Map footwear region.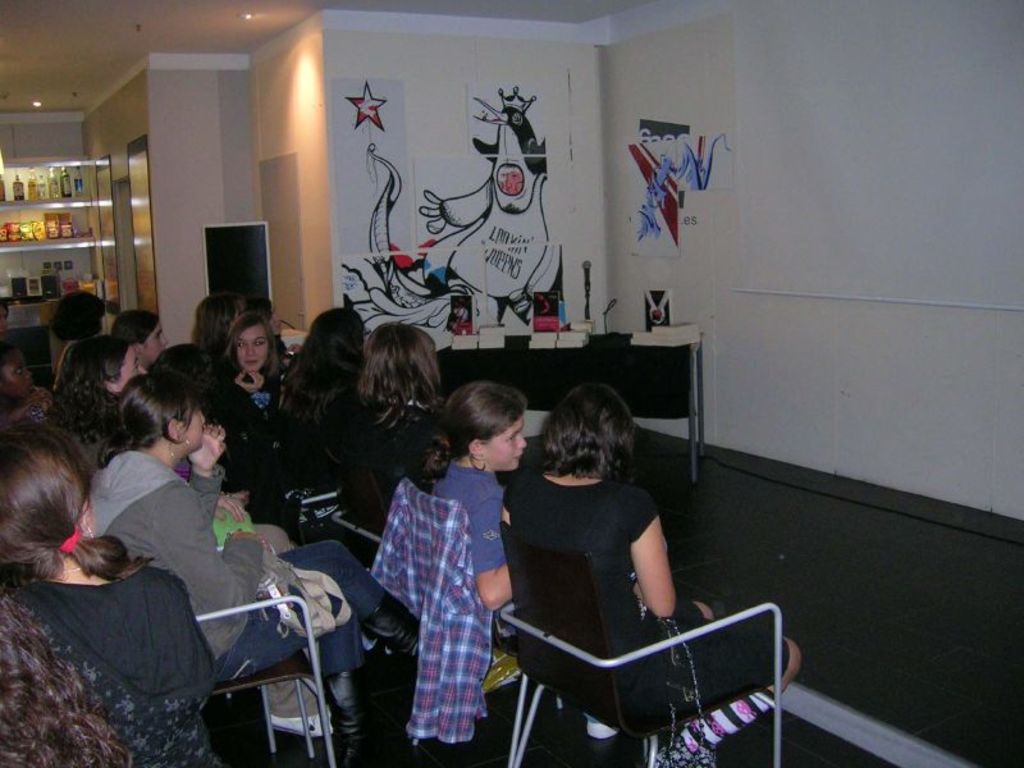
Mapped to <region>367, 591, 429, 669</region>.
